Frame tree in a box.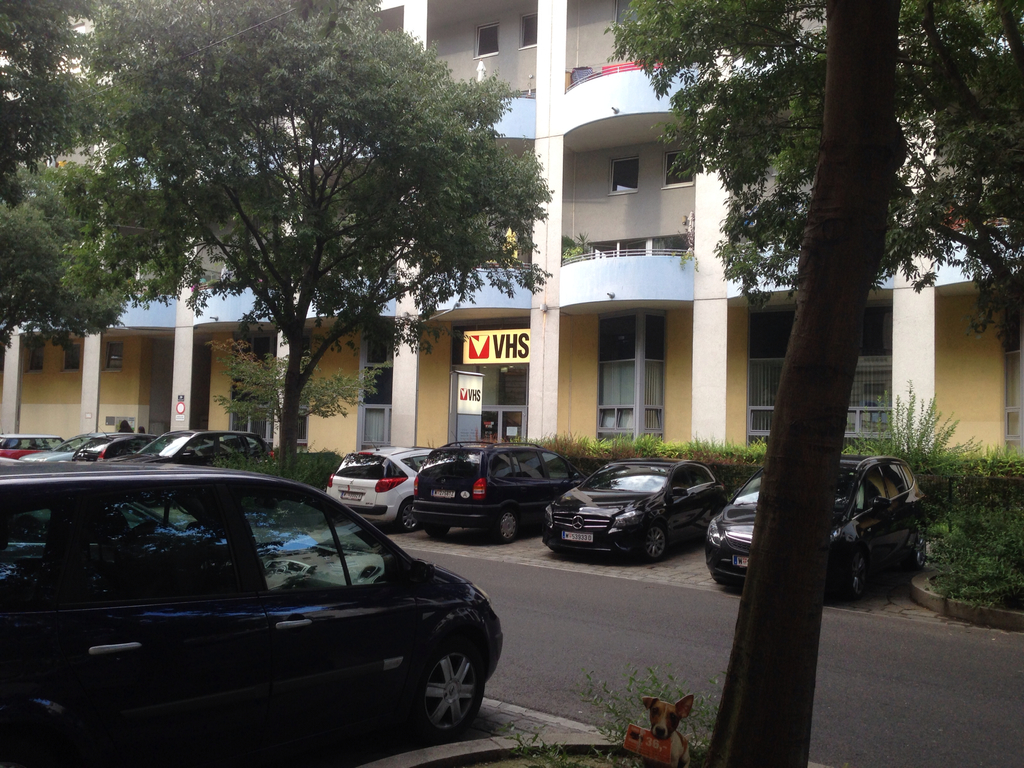
Rect(0, 0, 145, 358).
